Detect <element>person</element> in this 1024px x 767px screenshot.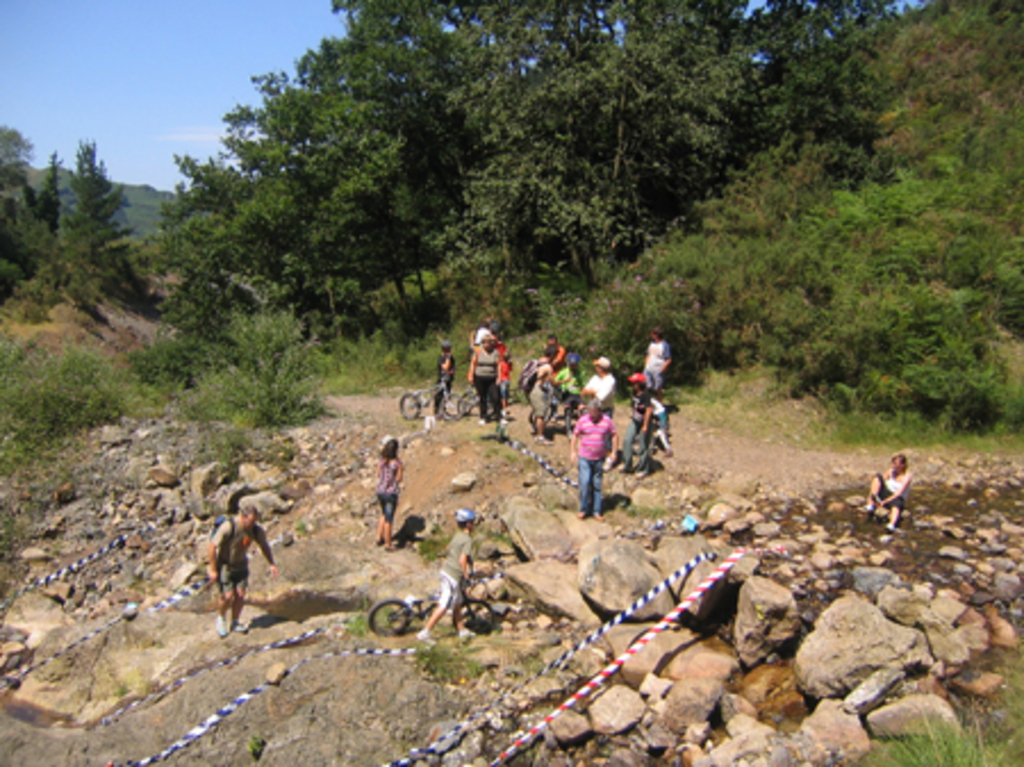
Detection: <bbox>644, 321, 667, 389</bbox>.
